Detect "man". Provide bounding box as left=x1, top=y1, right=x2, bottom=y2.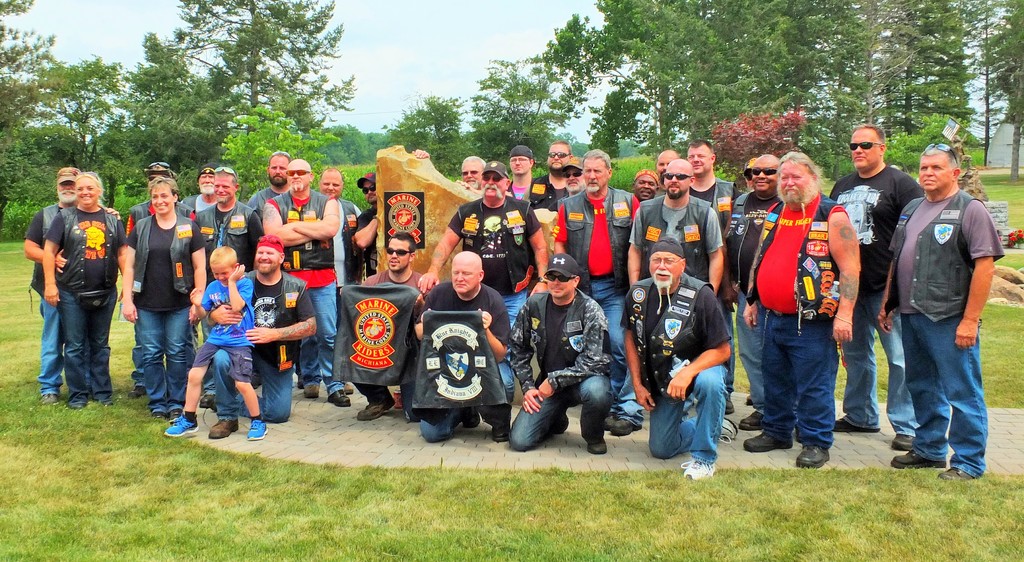
left=246, top=149, right=292, bottom=217.
